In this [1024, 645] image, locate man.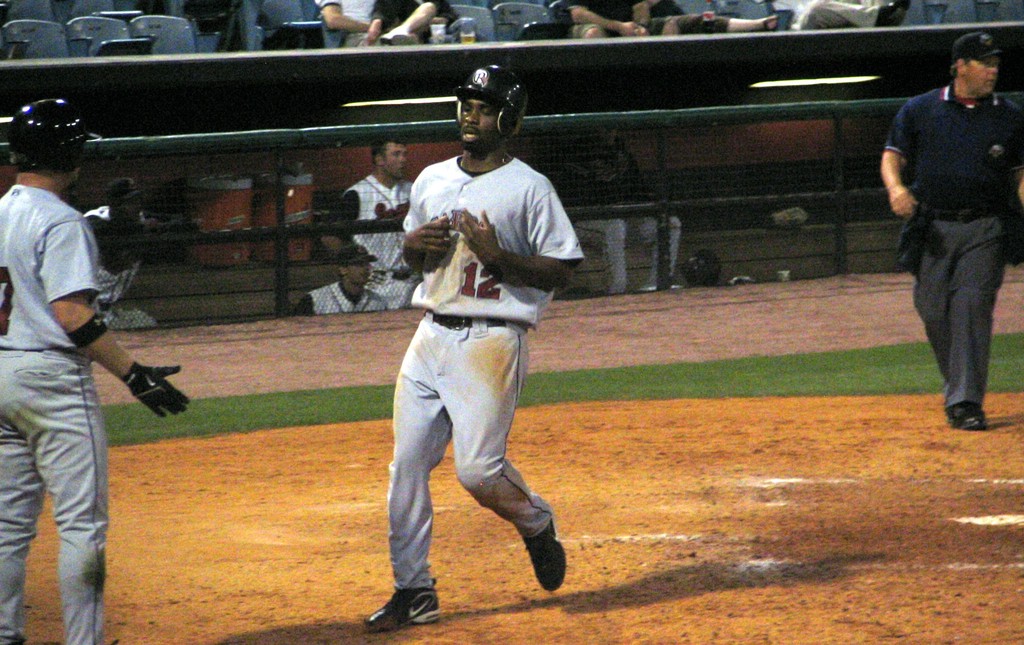
Bounding box: select_region(321, 140, 426, 313).
